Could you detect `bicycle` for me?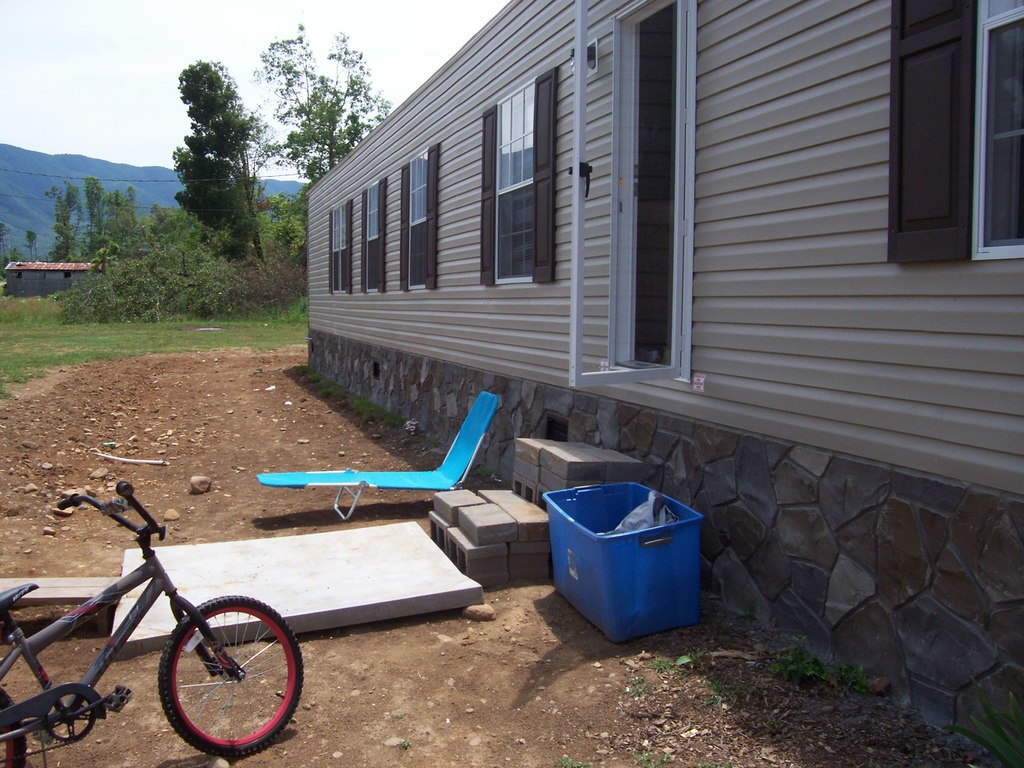
Detection result: 10 452 312 740.
